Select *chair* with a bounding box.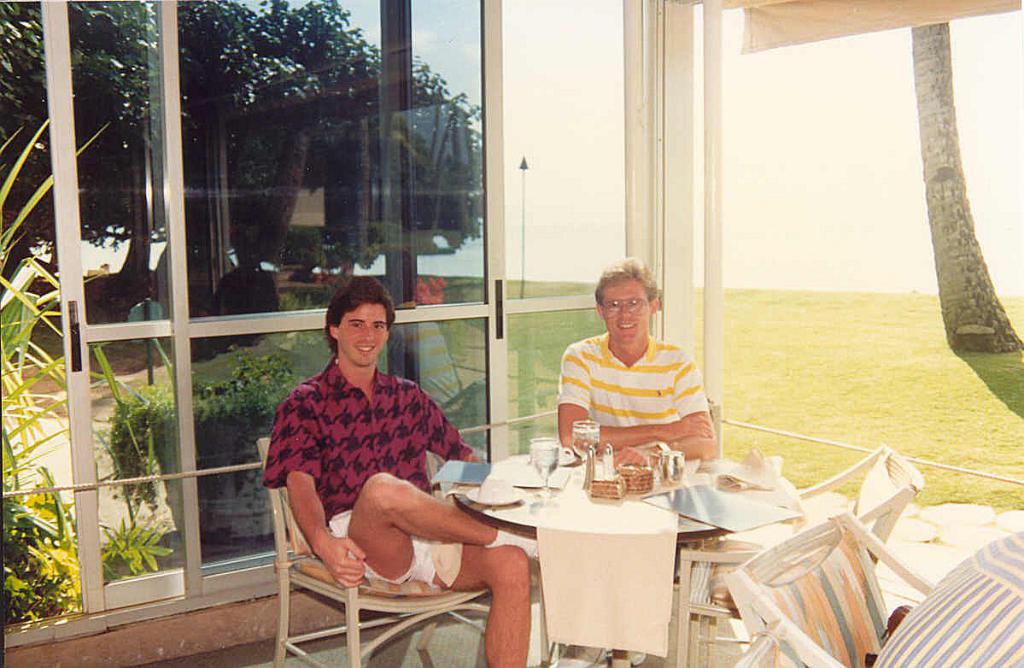
select_region(731, 619, 803, 667).
